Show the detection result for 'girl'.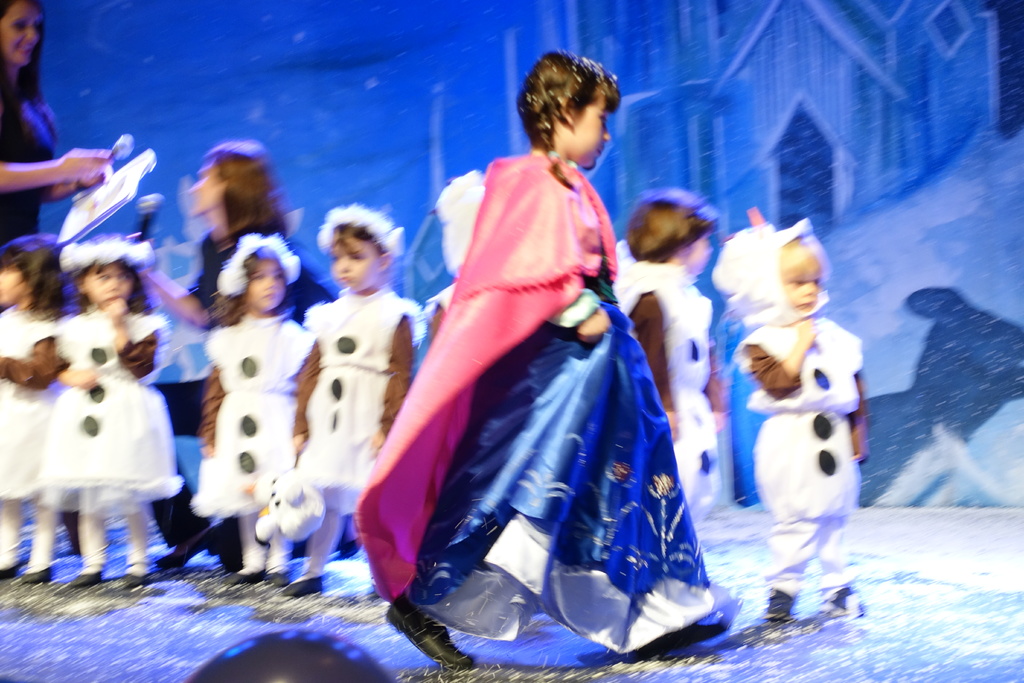
region(261, 201, 453, 595).
